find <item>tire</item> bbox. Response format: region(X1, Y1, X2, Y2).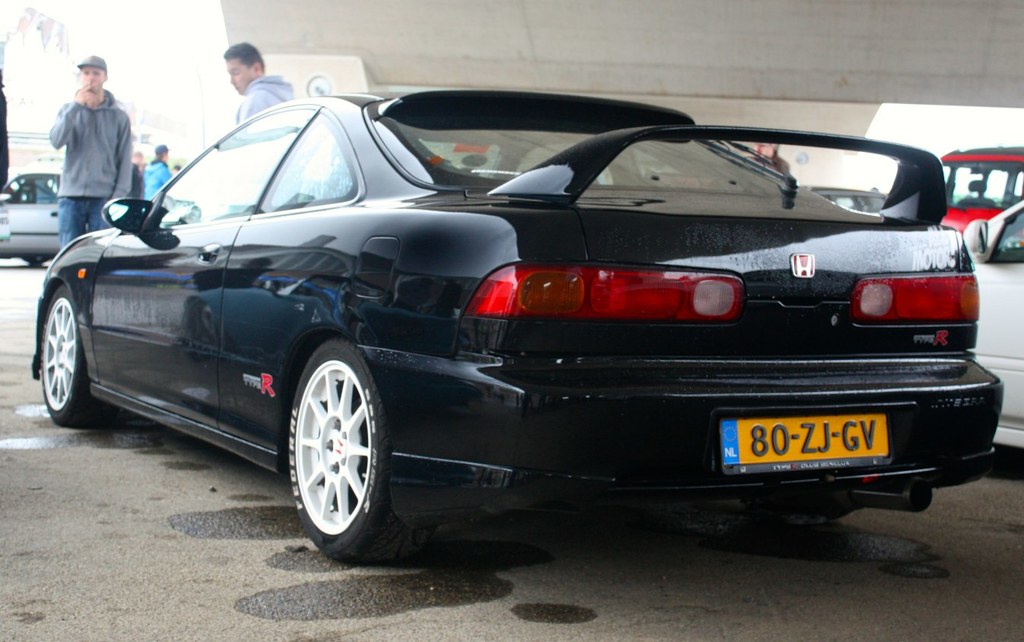
region(37, 291, 150, 442).
